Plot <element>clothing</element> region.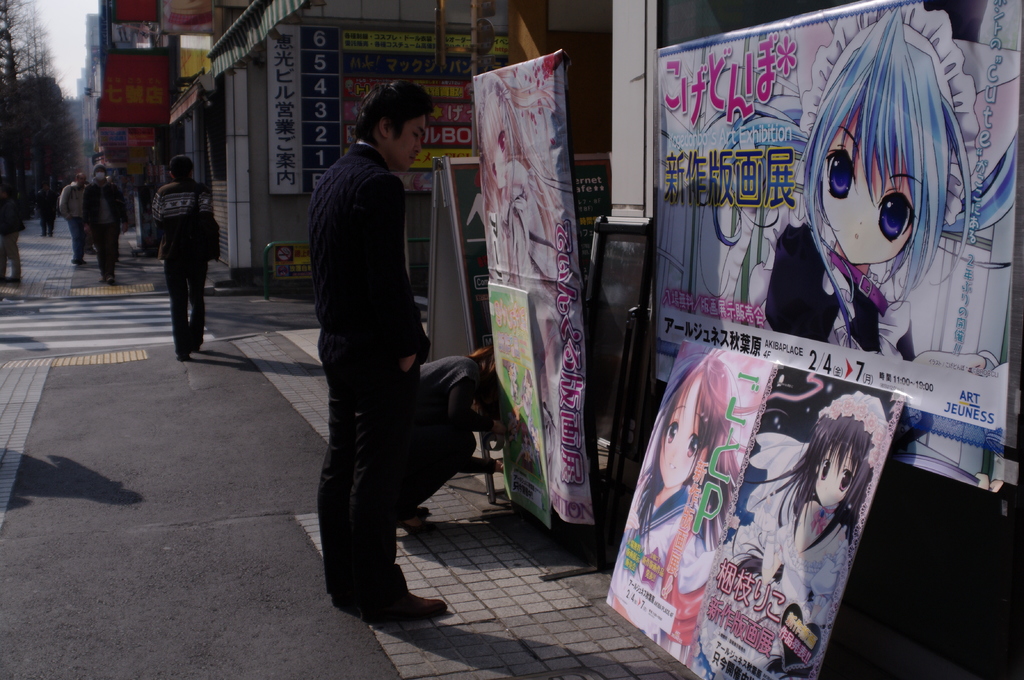
Plotted at (308,142,436,610).
